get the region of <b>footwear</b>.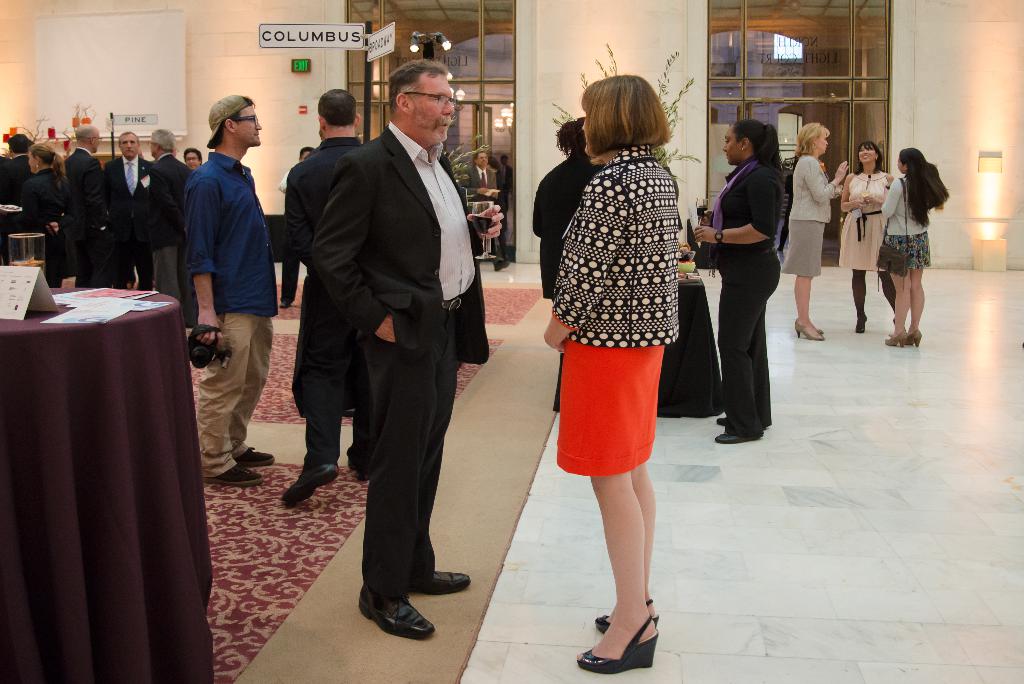
[353,595,437,637].
